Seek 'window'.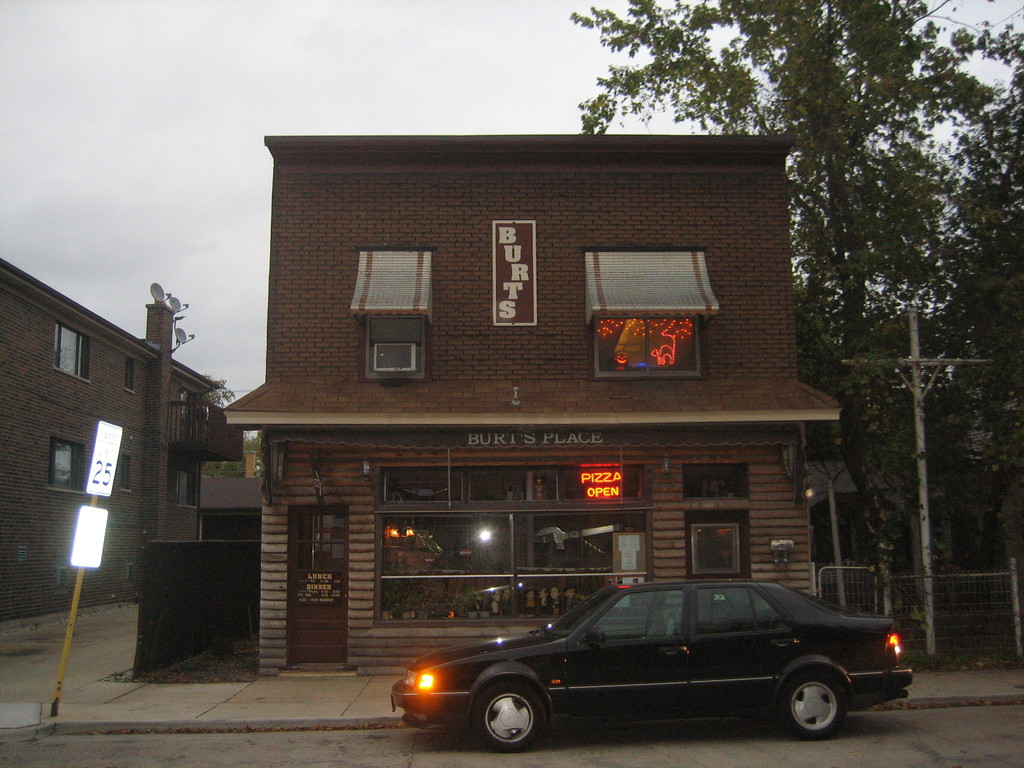
select_region(173, 466, 200, 511).
